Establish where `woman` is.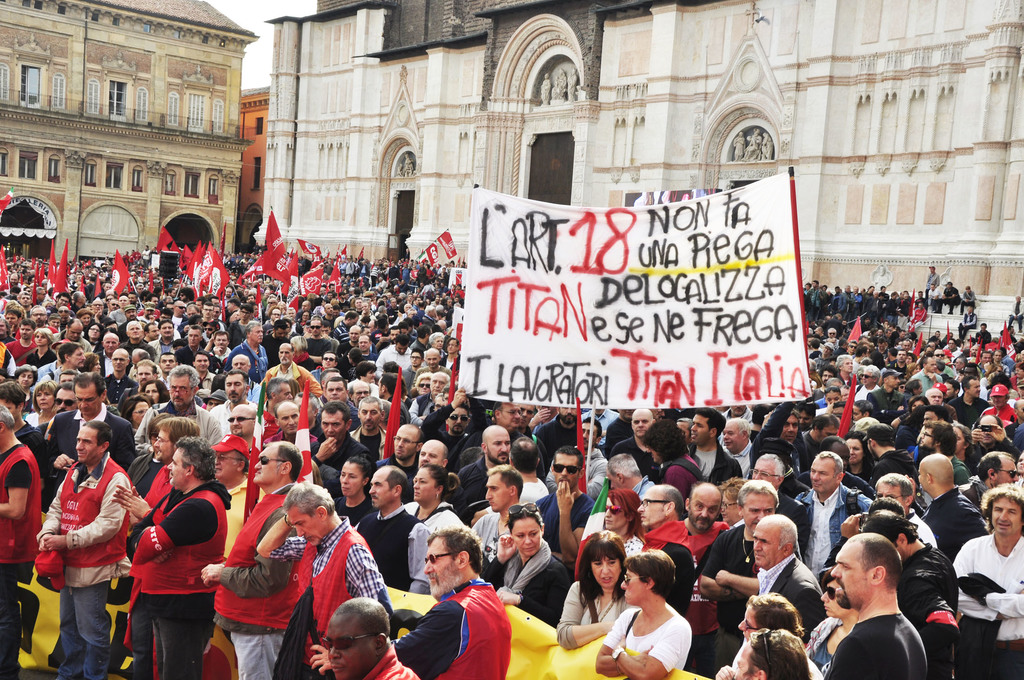
Established at Rect(116, 393, 155, 439).
